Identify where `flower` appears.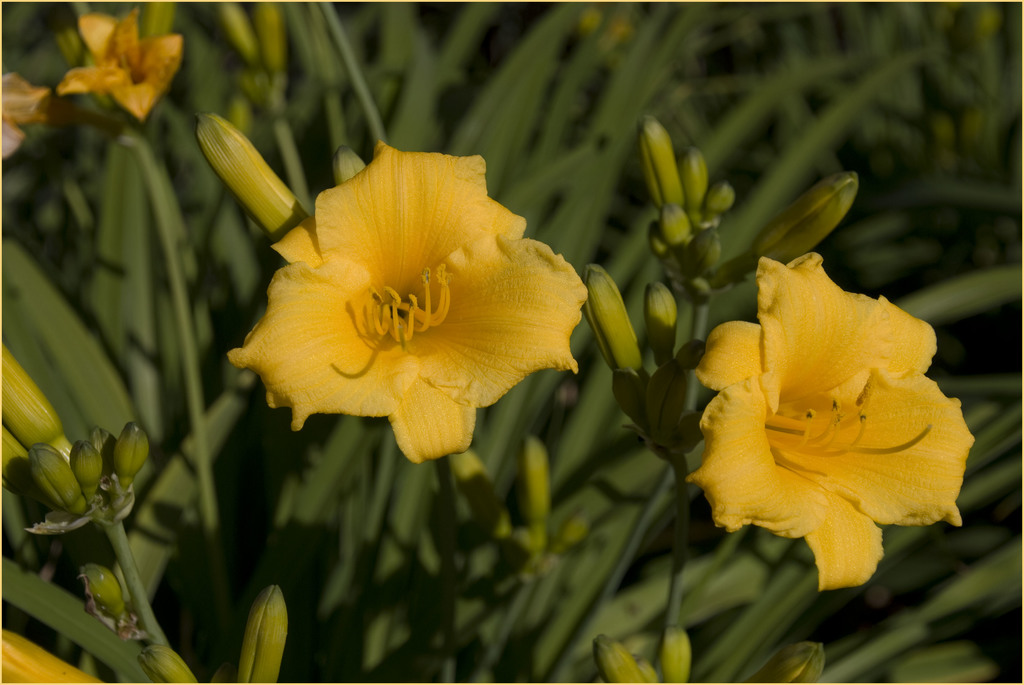
Appears at [577,260,641,393].
